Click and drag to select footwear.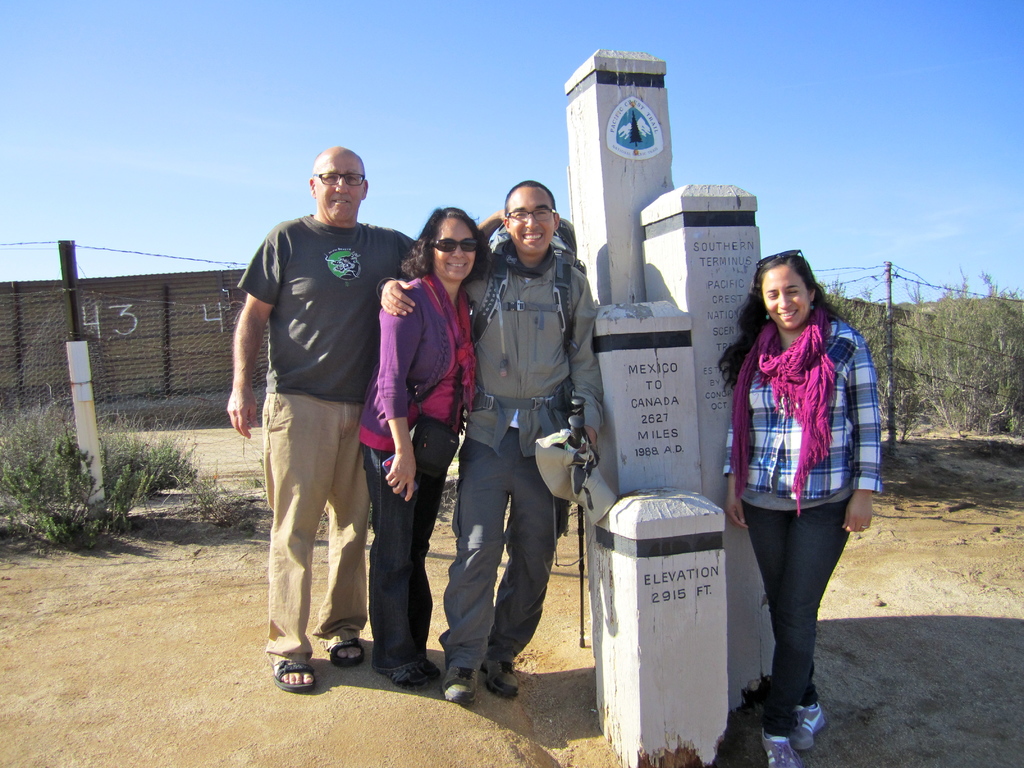
Selection: BBox(442, 650, 478, 707).
